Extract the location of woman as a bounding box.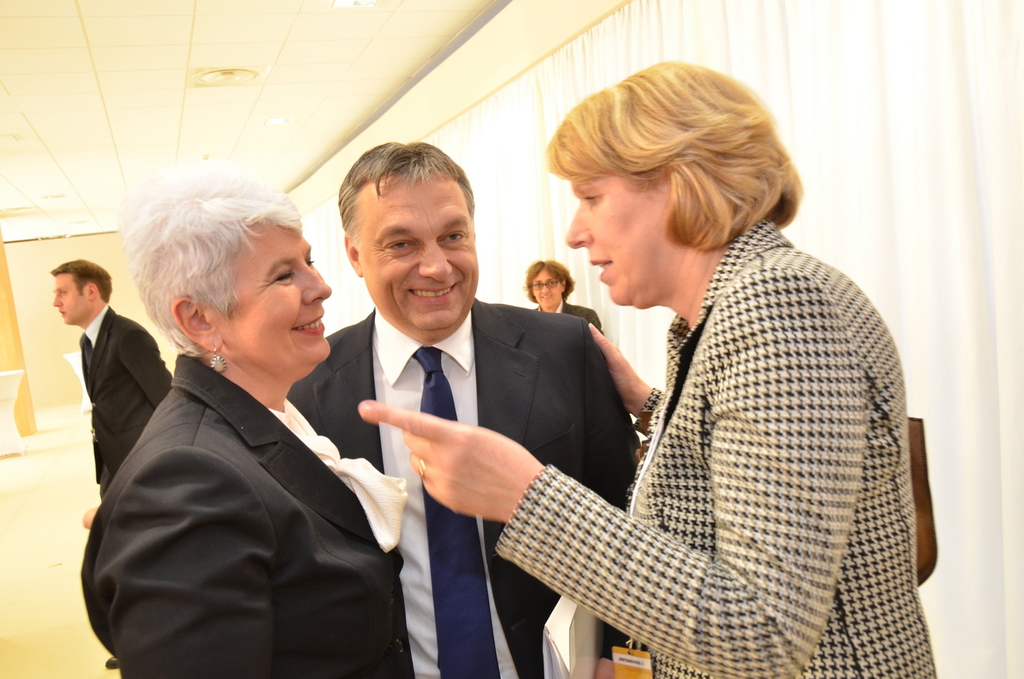
(left=530, top=259, right=606, bottom=341).
